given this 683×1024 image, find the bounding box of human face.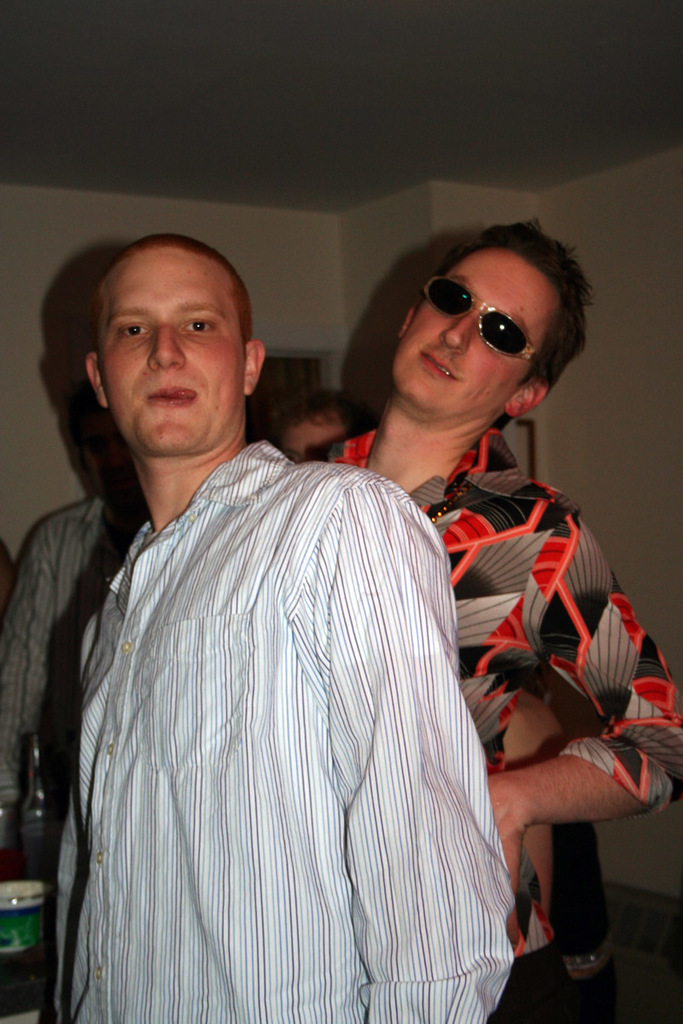
locate(393, 247, 560, 415).
